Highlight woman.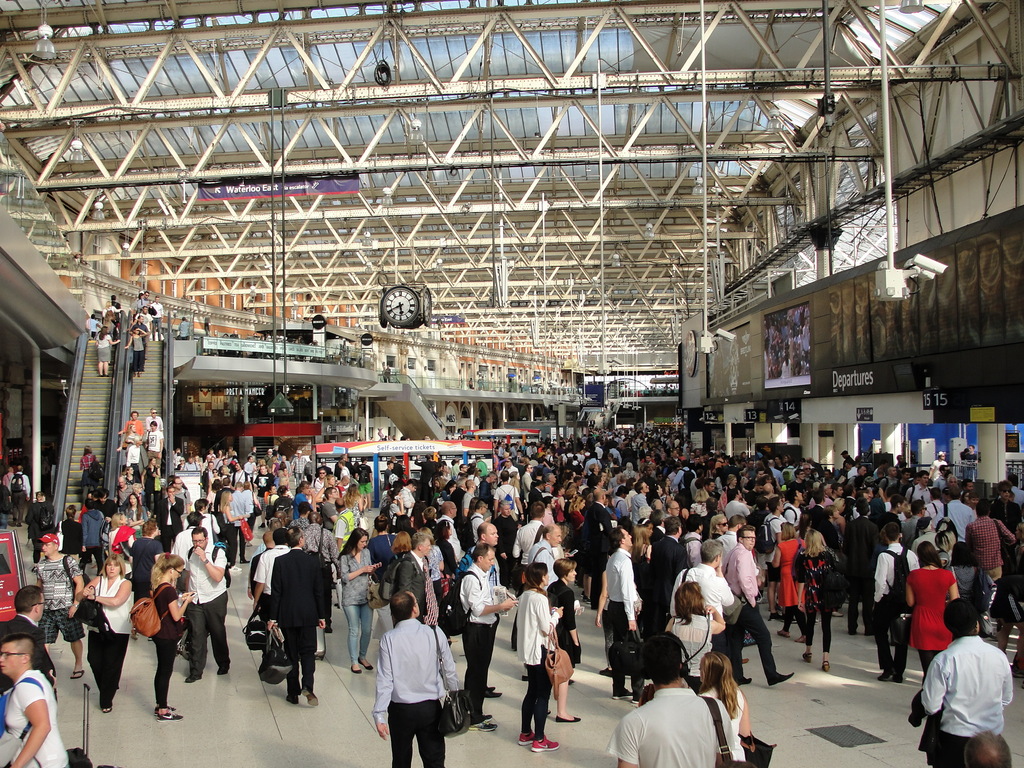
Highlighted region: bbox(216, 492, 243, 564).
